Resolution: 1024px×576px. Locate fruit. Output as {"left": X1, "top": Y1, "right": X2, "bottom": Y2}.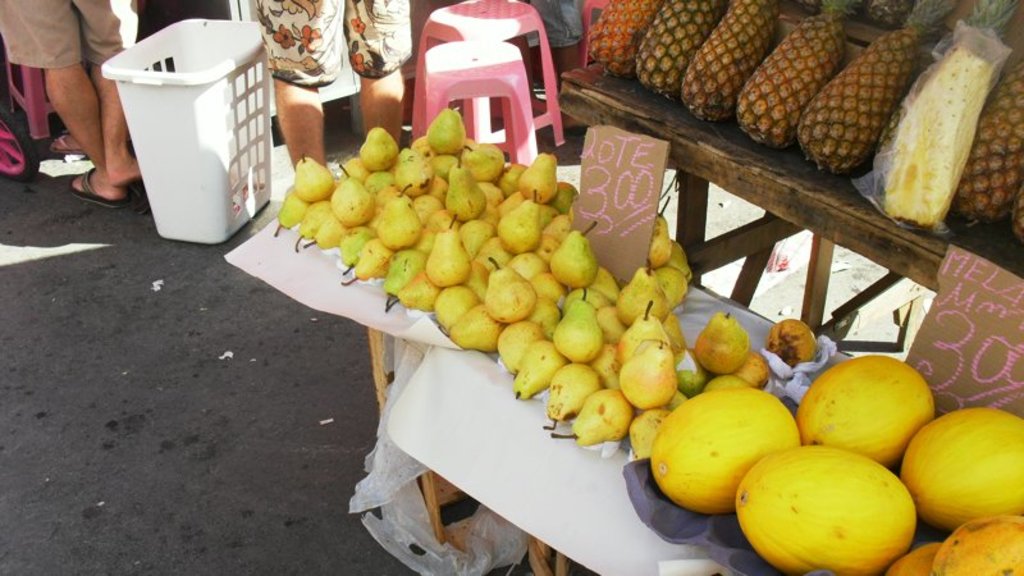
{"left": 704, "top": 316, "right": 771, "bottom": 380}.
